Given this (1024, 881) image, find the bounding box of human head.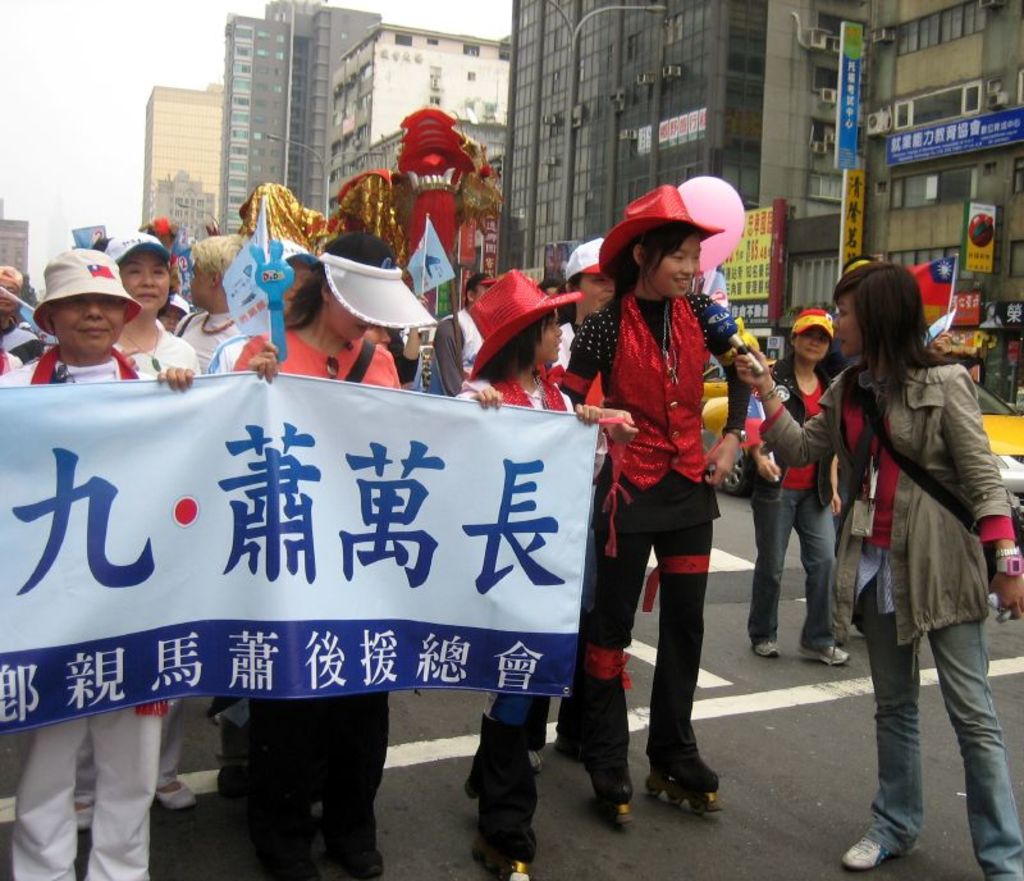
(left=280, top=254, right=323, bottom=311).
